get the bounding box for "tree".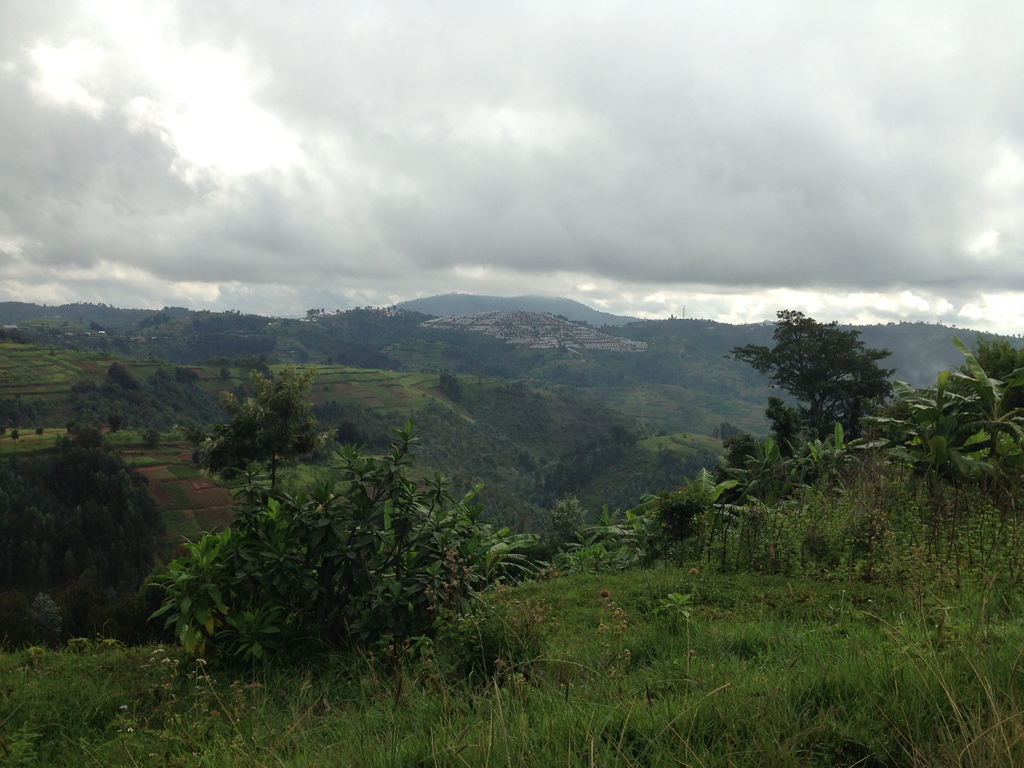
detection(138, 418, 548, 696).
